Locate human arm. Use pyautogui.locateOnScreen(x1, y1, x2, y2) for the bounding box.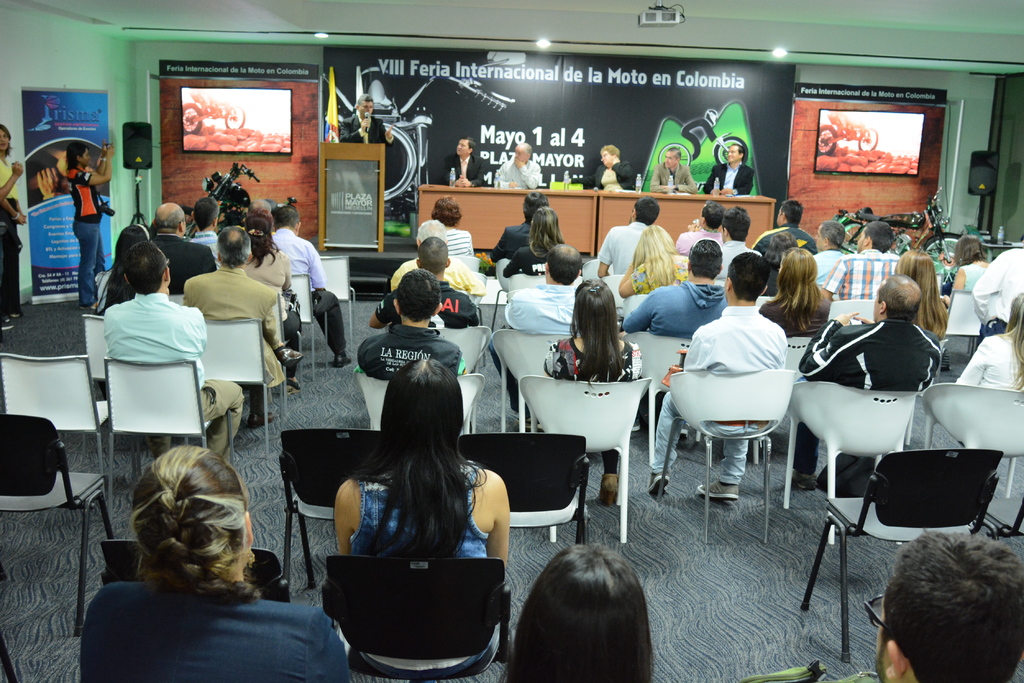
pyautogui.locateOnScreen(449, 348, 467, 378).
